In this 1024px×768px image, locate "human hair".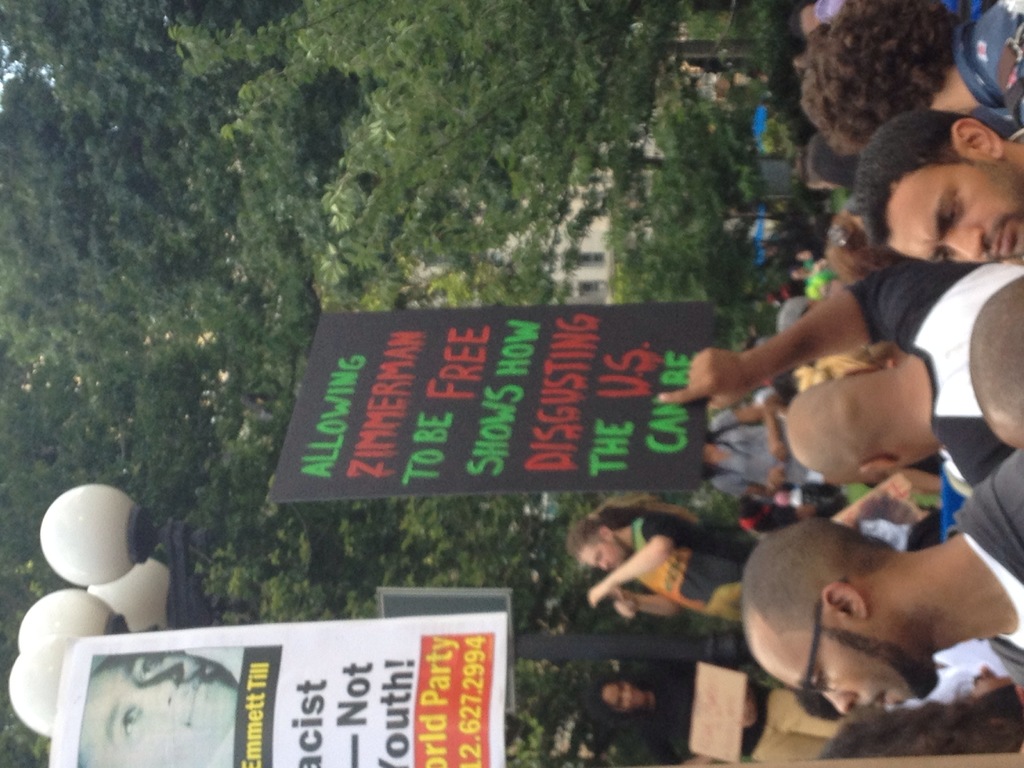
Bounding box: [735, 495, 765, 521].
